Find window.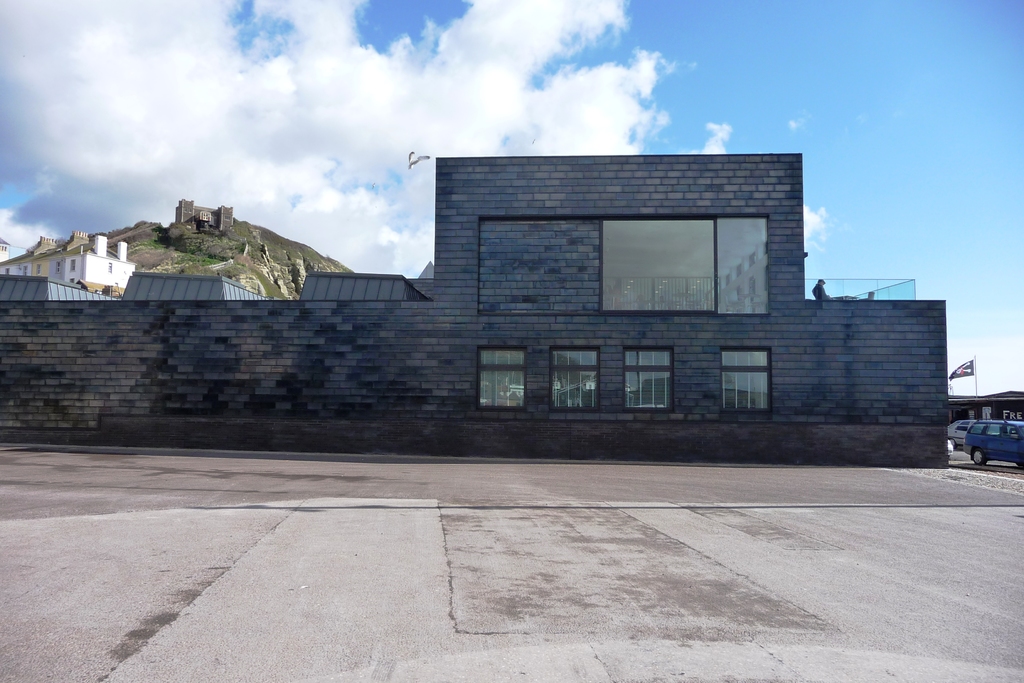
(x1=72, y1=261, x2=73, y2=272).
